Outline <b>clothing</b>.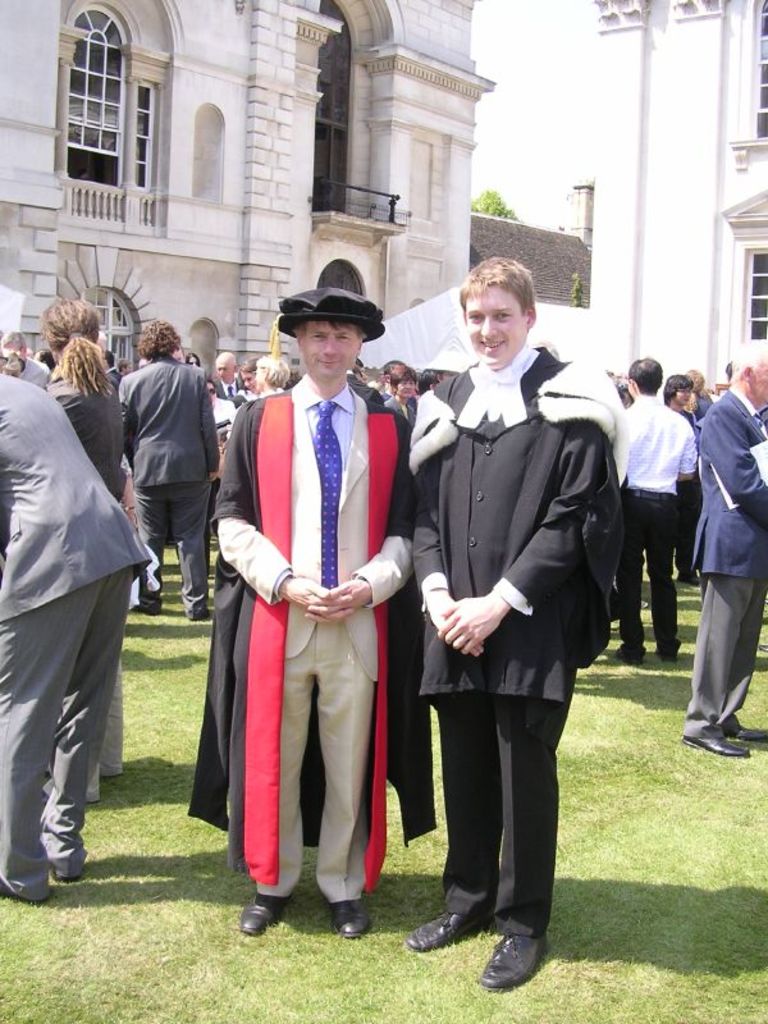
Outline: bbox=(617, 376, 692, 655).
